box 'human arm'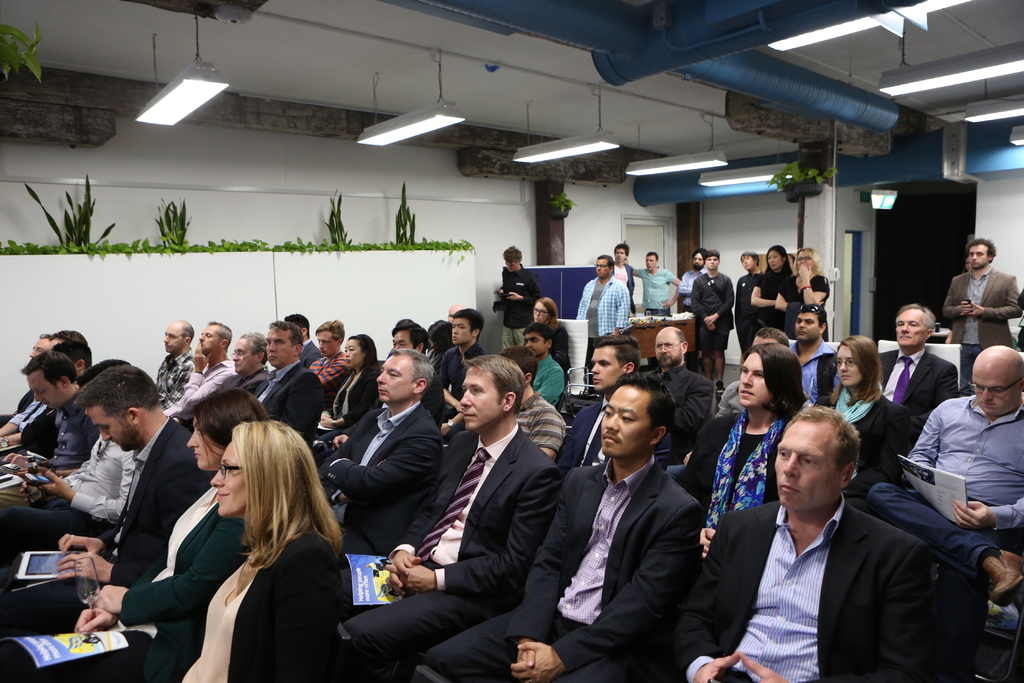
bbox=[86, 536, 239, 626]
